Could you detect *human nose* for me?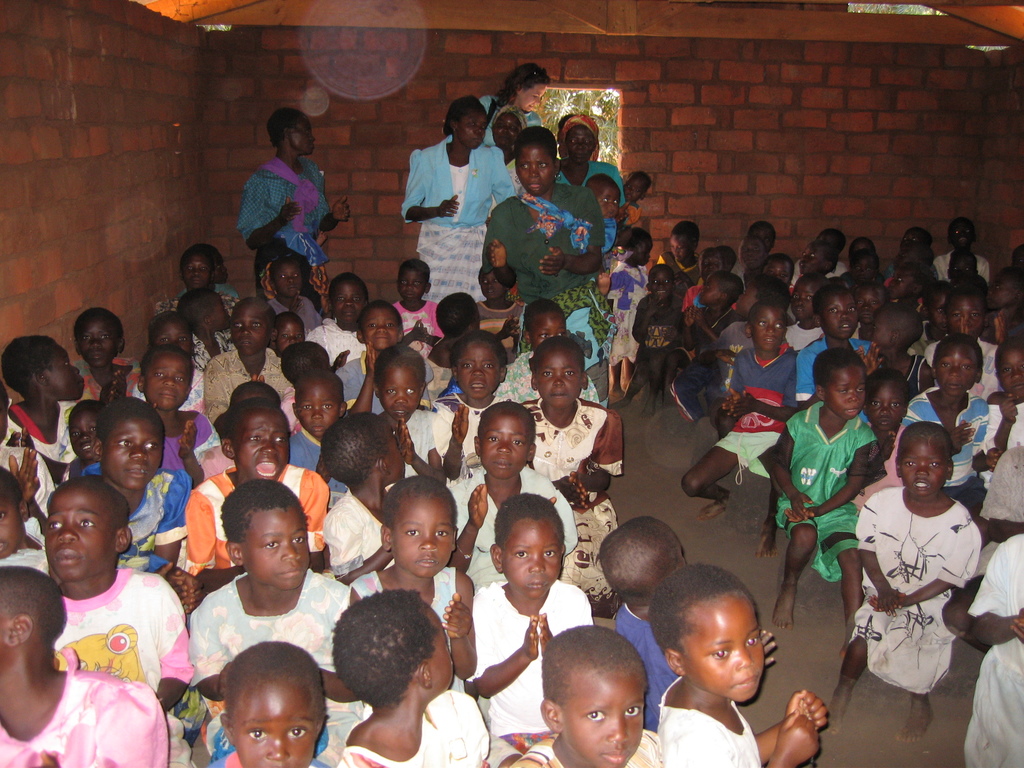
Detection result: (left=58, top=522, right=77, bottom=545).
